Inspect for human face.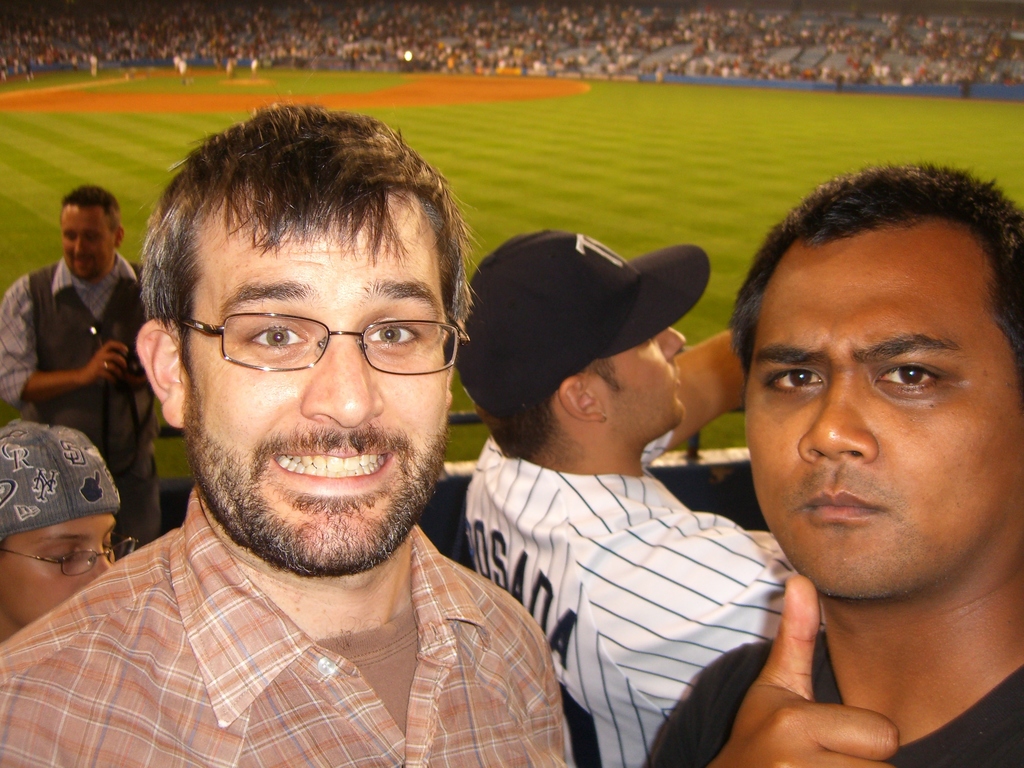
Inspection: rect(578, 324, 687, 435).
